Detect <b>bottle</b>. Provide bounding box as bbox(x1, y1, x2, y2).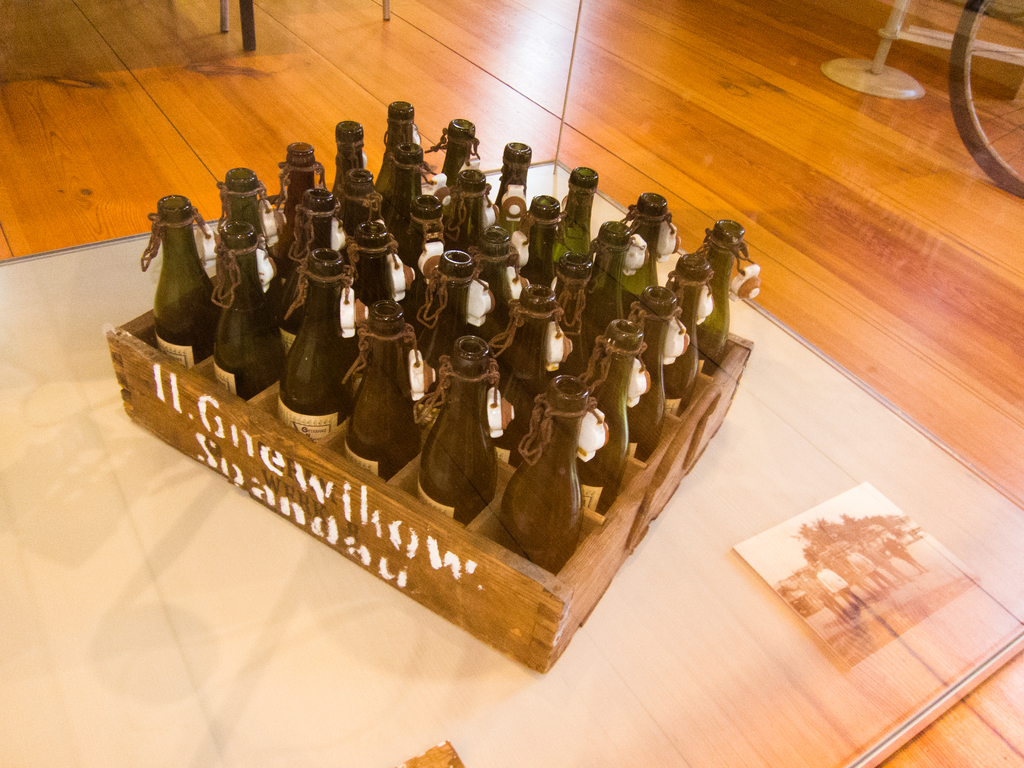
bbox(335, 207, 418, 316).
